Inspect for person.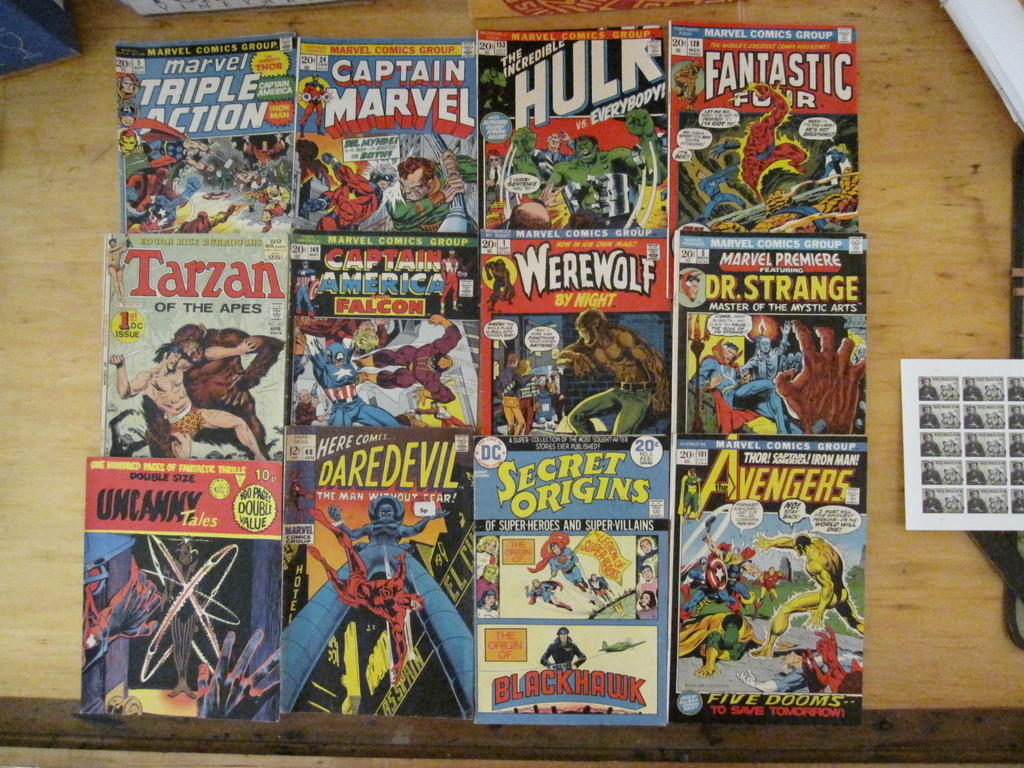
Inspection: l=385, t=150, r=477, b=233.
